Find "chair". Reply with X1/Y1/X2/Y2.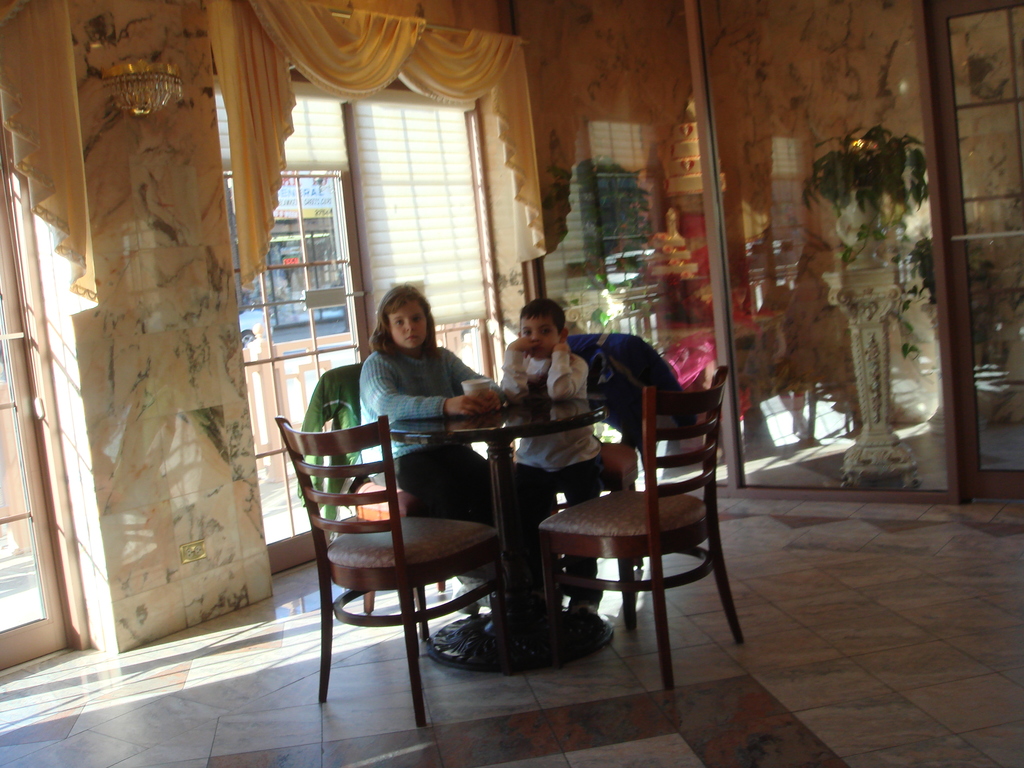
565/331/666/564.
